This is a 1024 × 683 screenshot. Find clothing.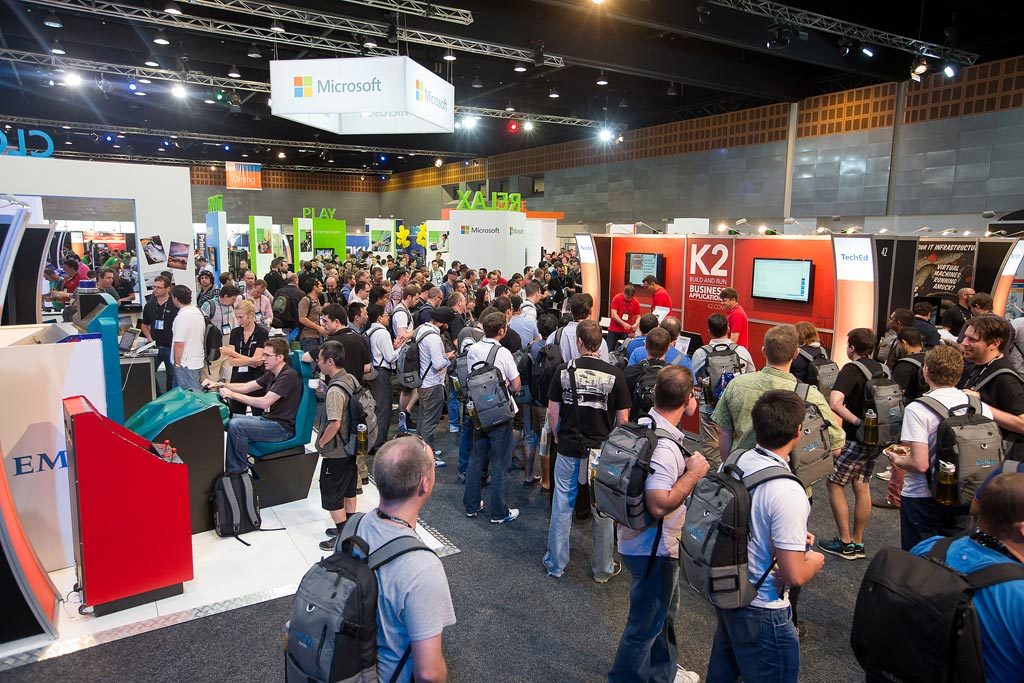
Bounding box: crop(940, 301, 977, 341).
